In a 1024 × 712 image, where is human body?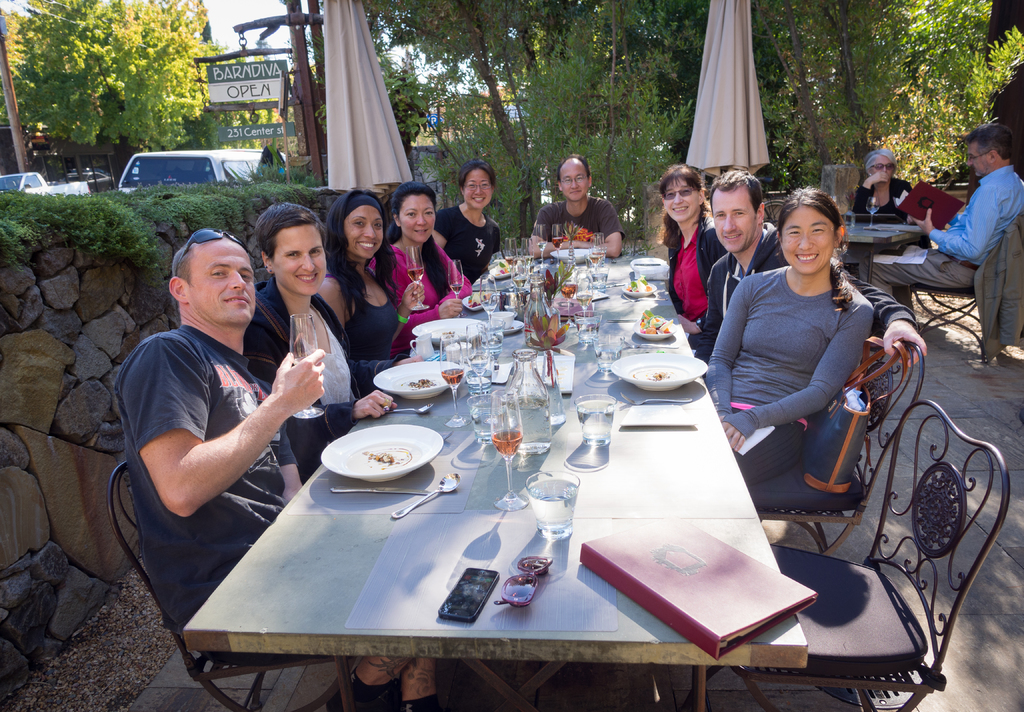
246,202,404,492.
